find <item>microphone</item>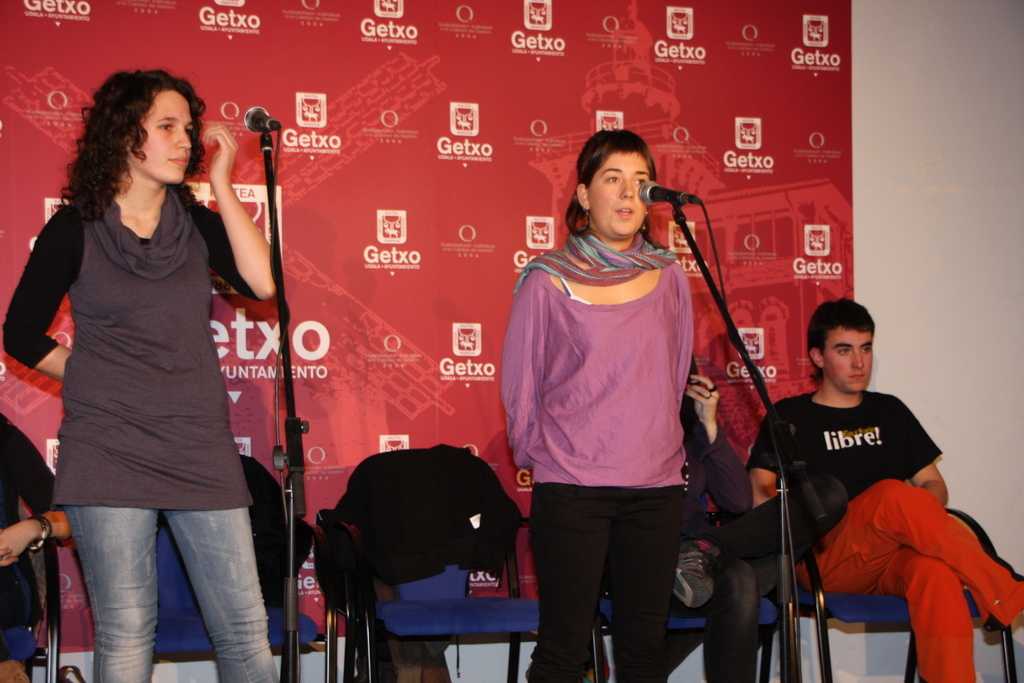
x1=240 y1=101 x2=280 y2=136
